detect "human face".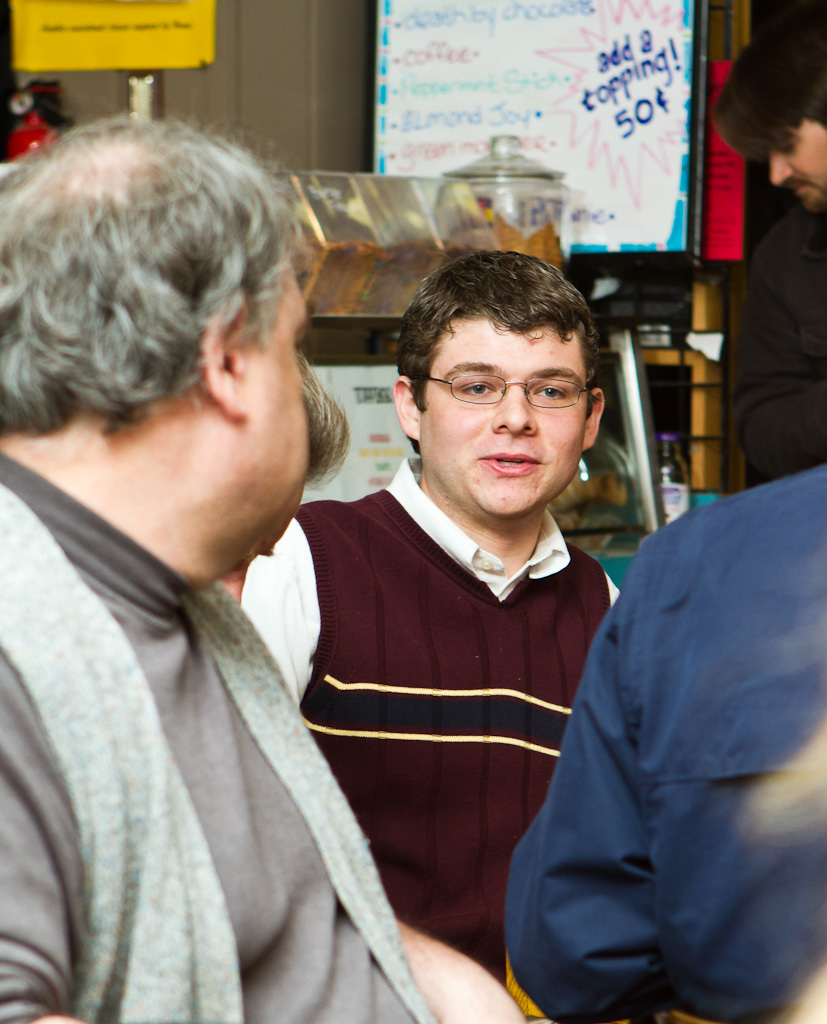
Detected at box(756, 122, 826, 219).
